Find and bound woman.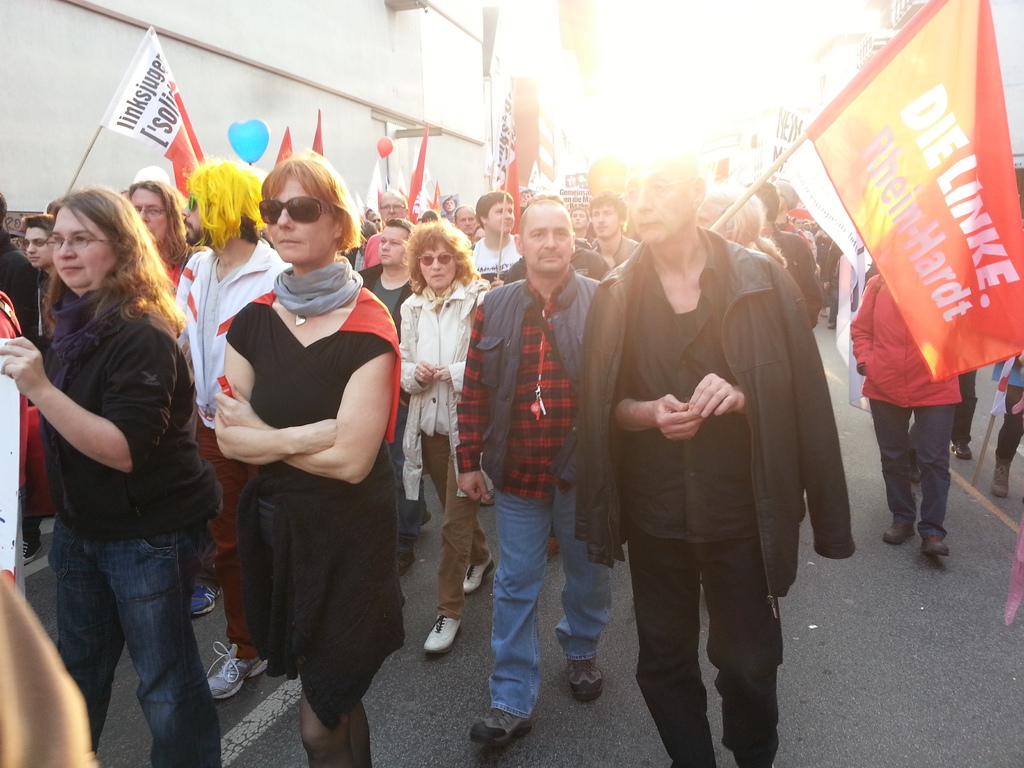
Bound: (x1=693, y1=187, x2=788, y2=262).
